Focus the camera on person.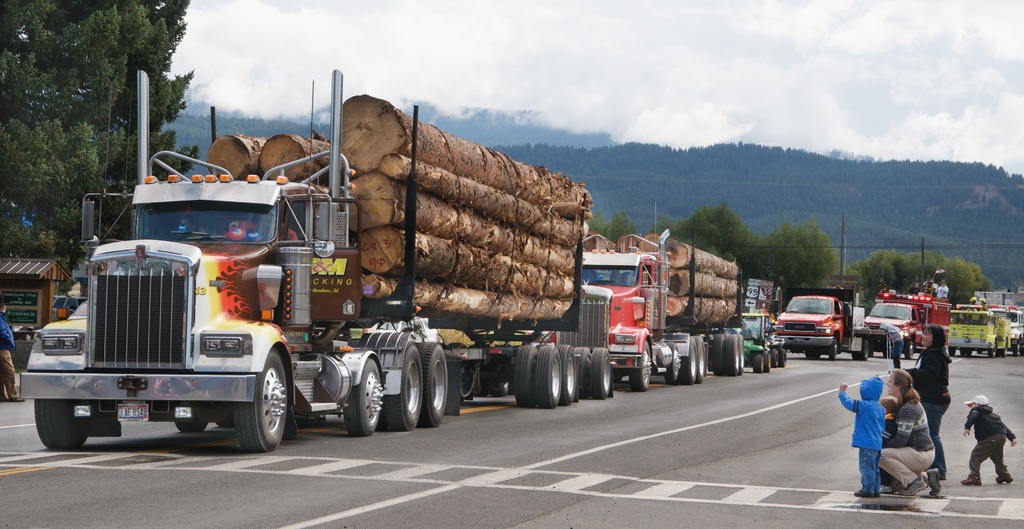
Focus region: Rect(879, 365, 938, 499).
